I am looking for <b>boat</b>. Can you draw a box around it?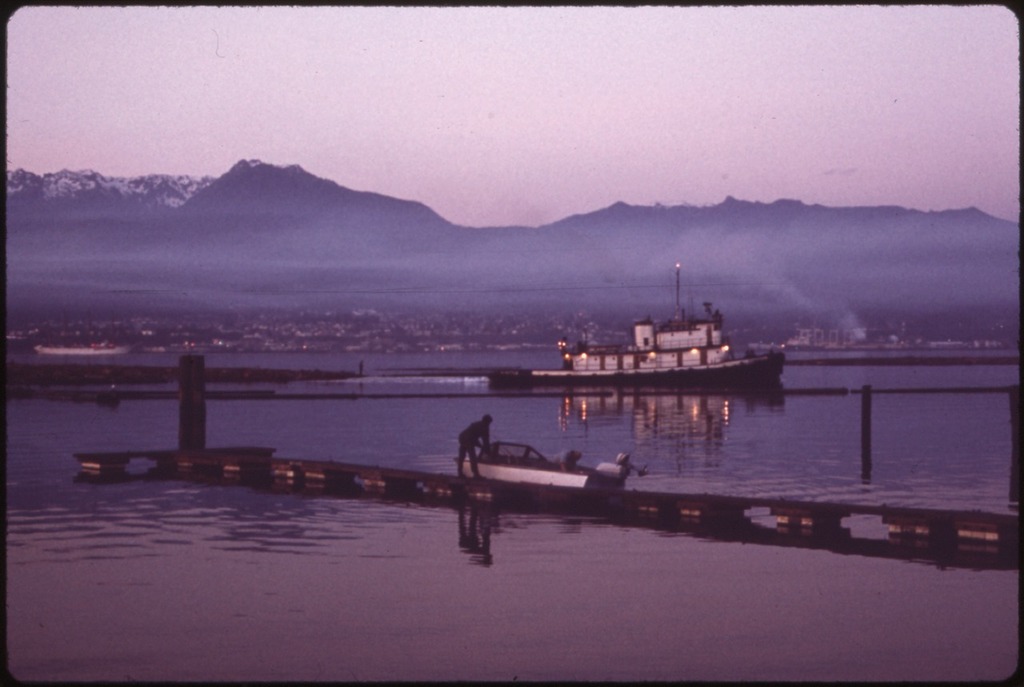
Sure, the bounding box is locate(454, 434, 646, 491).
